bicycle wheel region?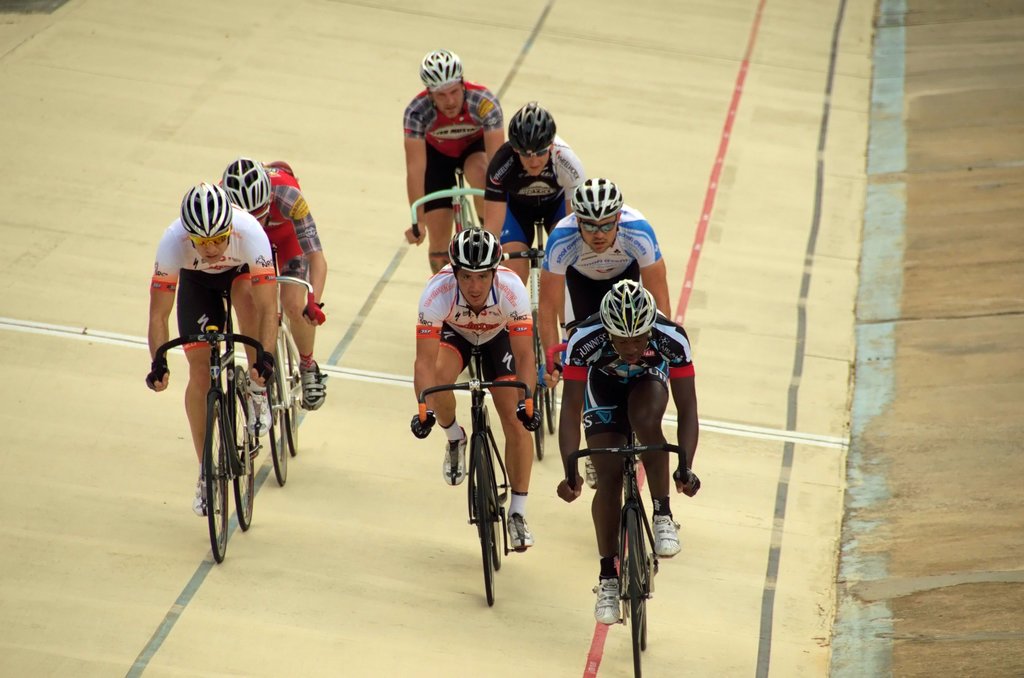
bbox(231, 371, 253, 532)
